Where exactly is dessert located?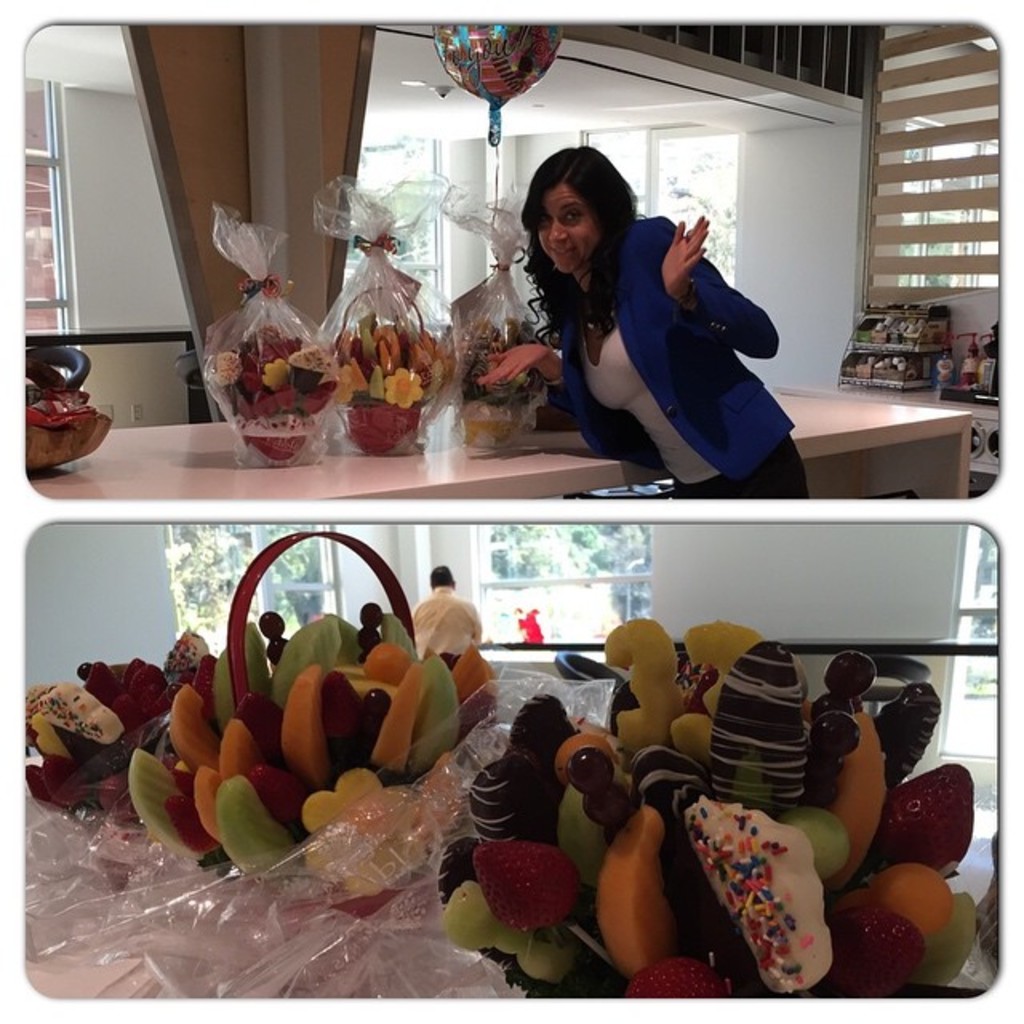
Its bounding box is 86 658 184 733.
